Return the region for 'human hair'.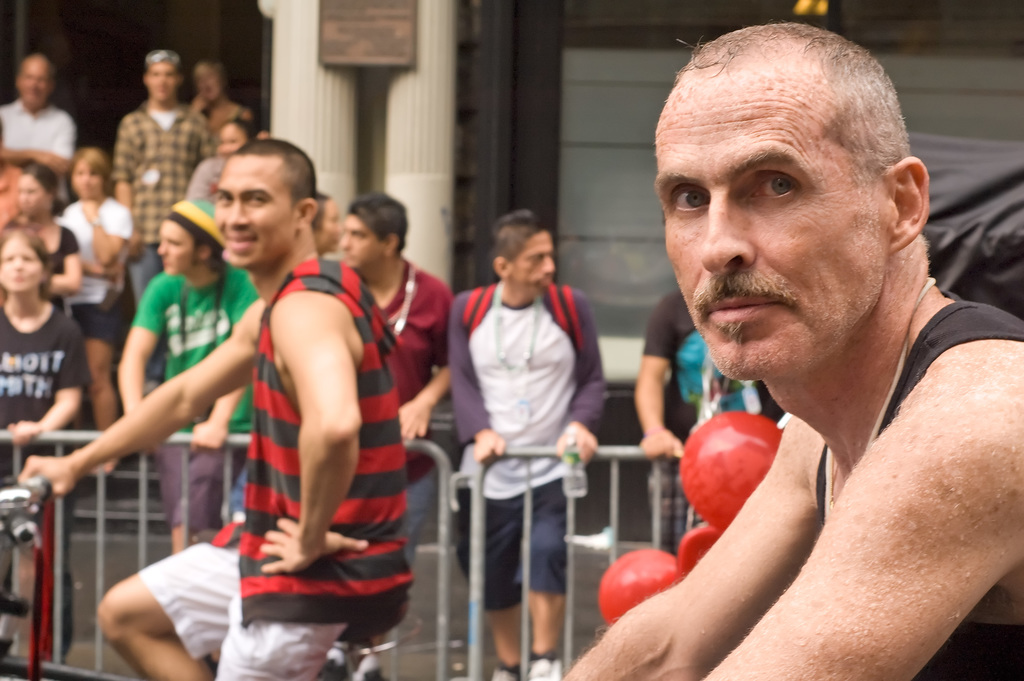
rect(65, 147, 111, 194).
